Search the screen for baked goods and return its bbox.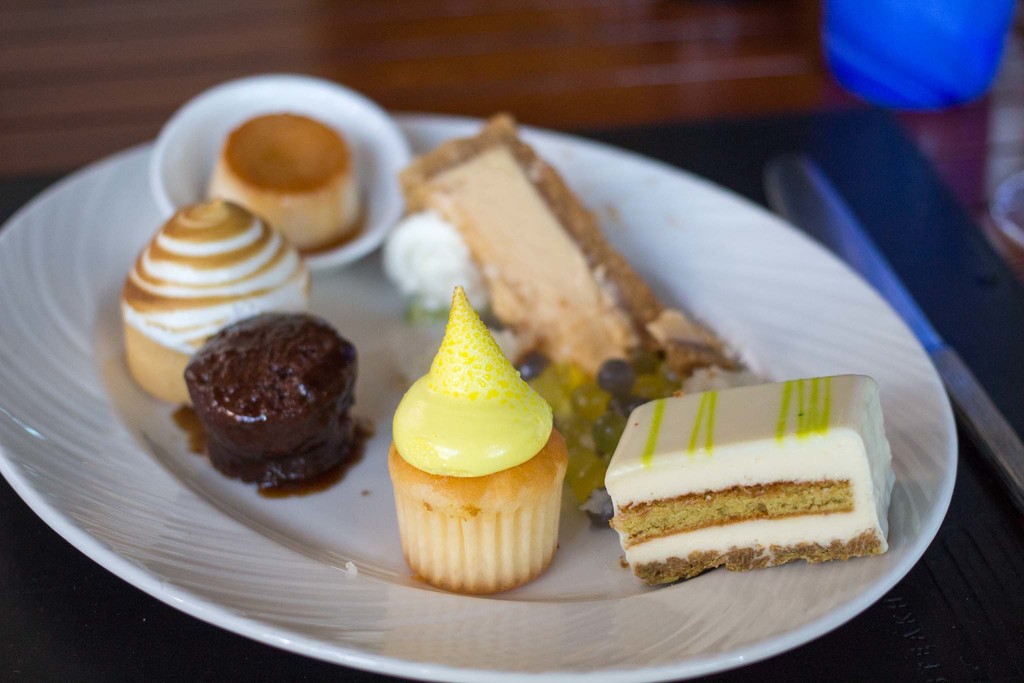
Found: BBox(206, 110, 366, 252).
